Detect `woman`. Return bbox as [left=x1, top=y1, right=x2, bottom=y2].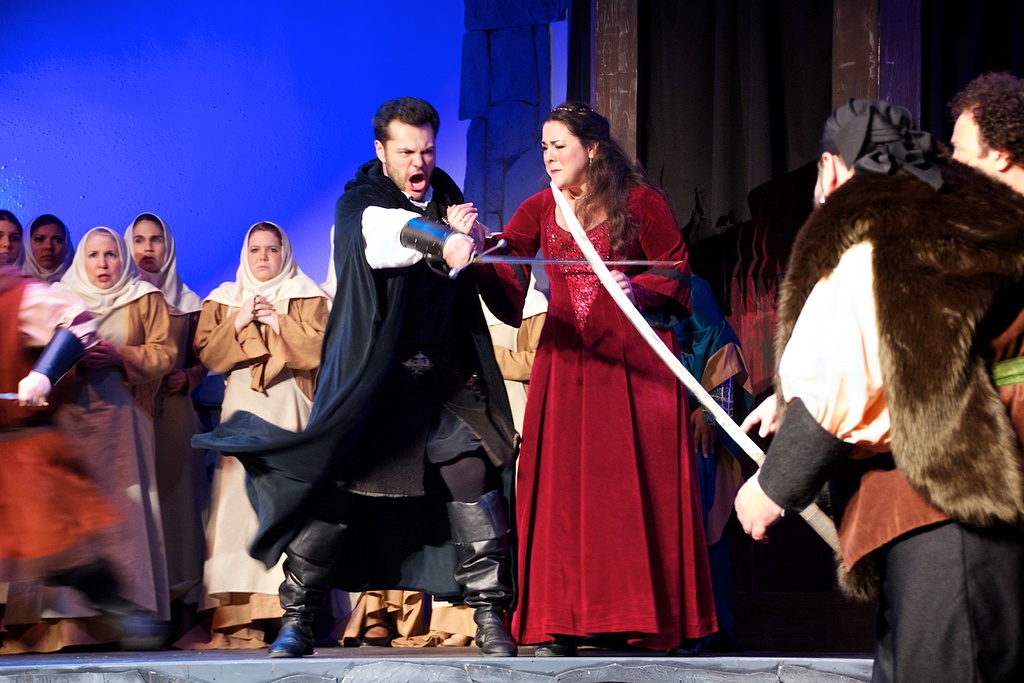
[left=48, top=221, right=182, bottom=630].
